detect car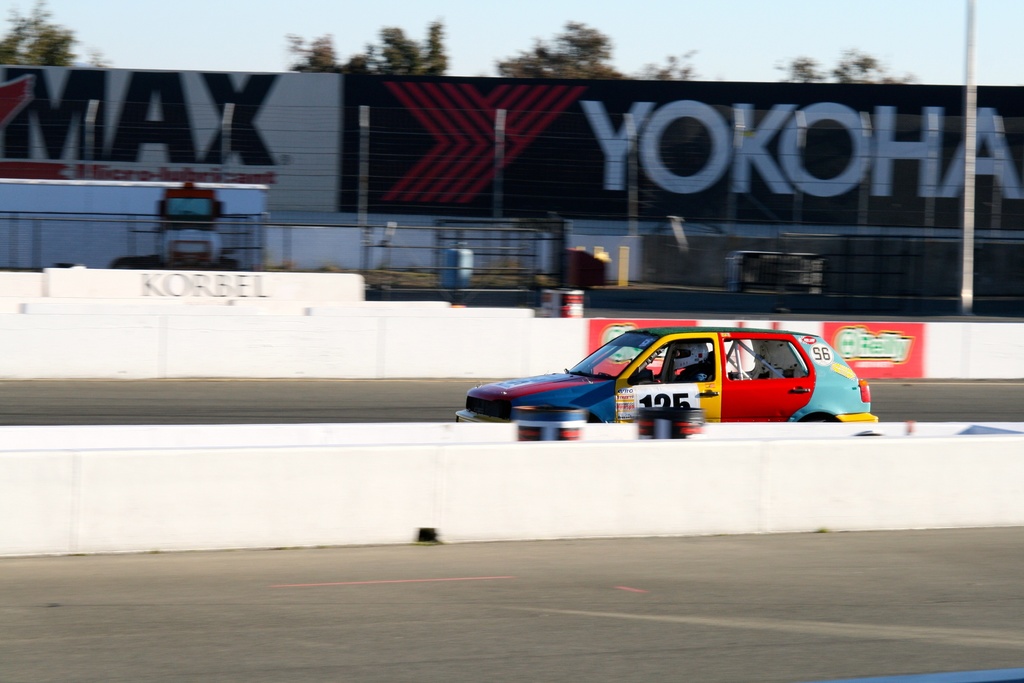
box=[460, 317, 886, 441]
